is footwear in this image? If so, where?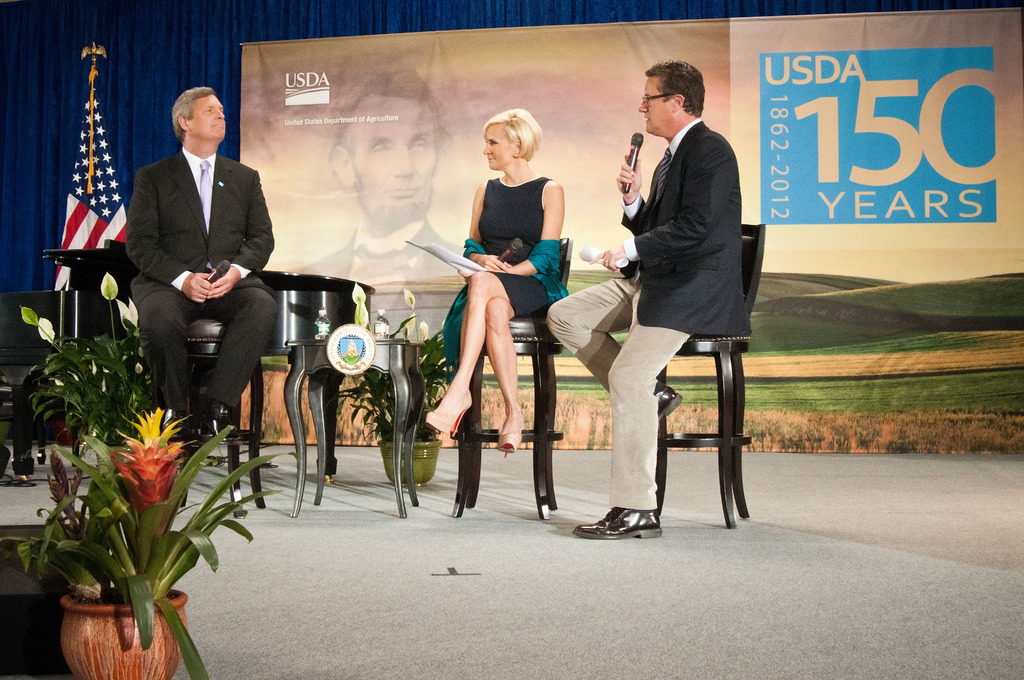
Yes, at x1=499 y1=437 x2=520 y2=458.
